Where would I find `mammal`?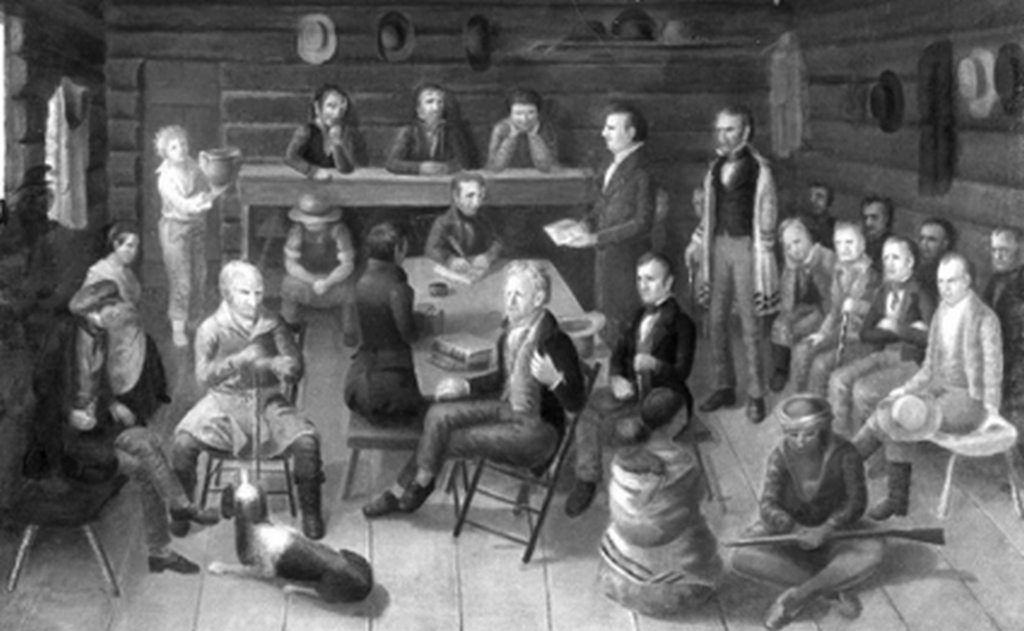
At (793, 177, 843, 246).
